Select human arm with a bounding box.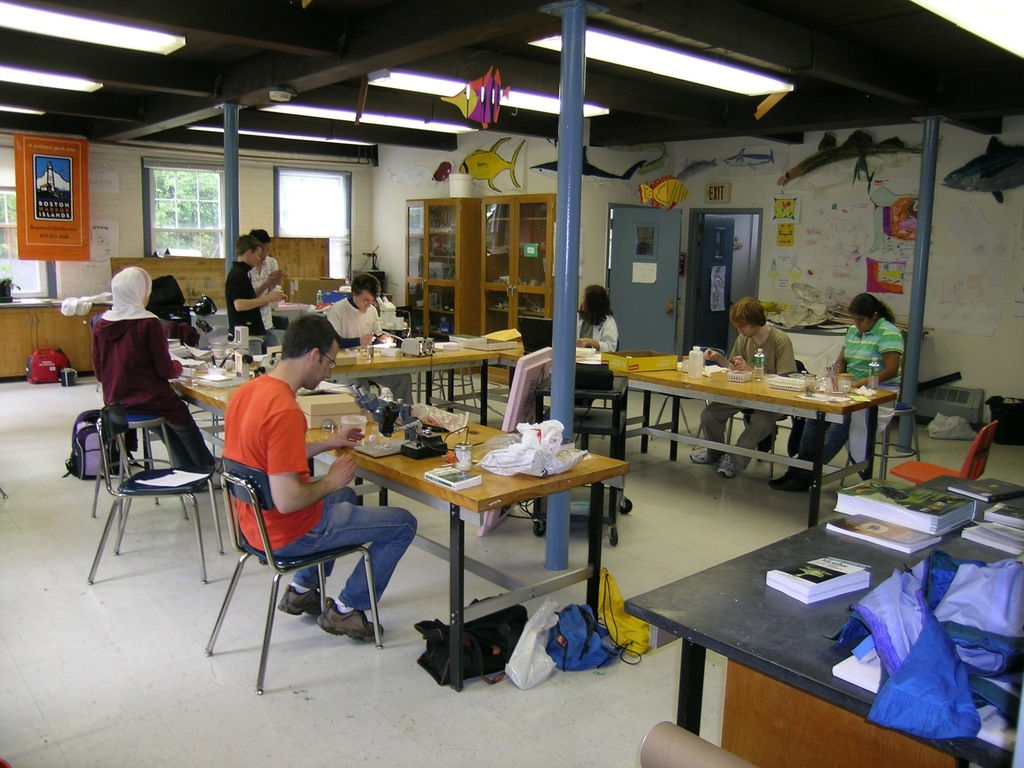
detection(232, 271, 282, 309).
